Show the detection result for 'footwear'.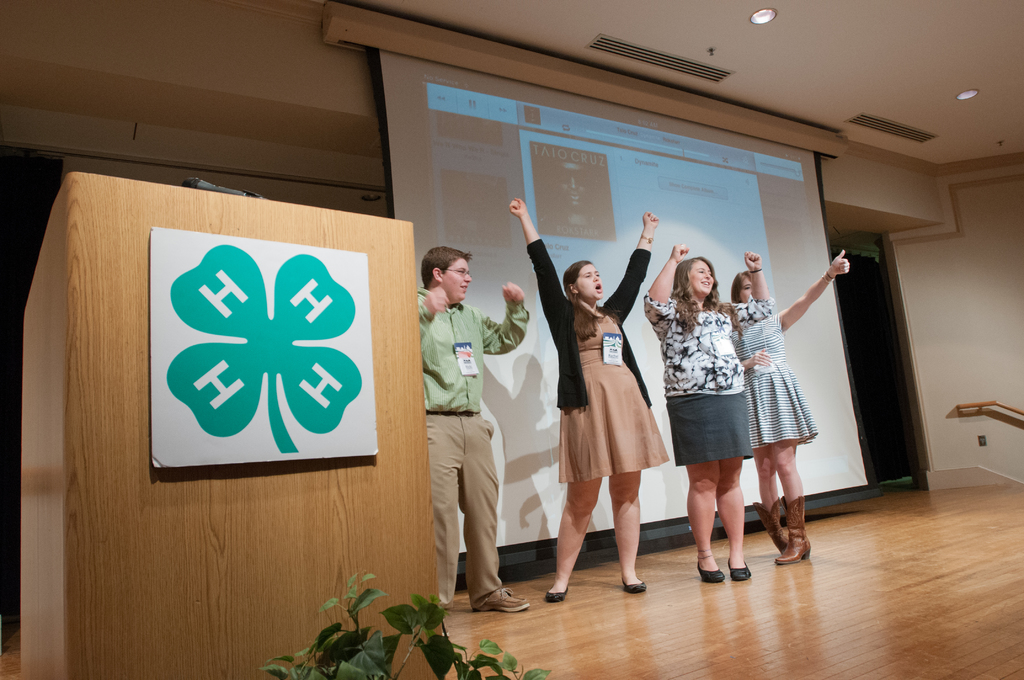
locate(755, 501, 783, 544).
